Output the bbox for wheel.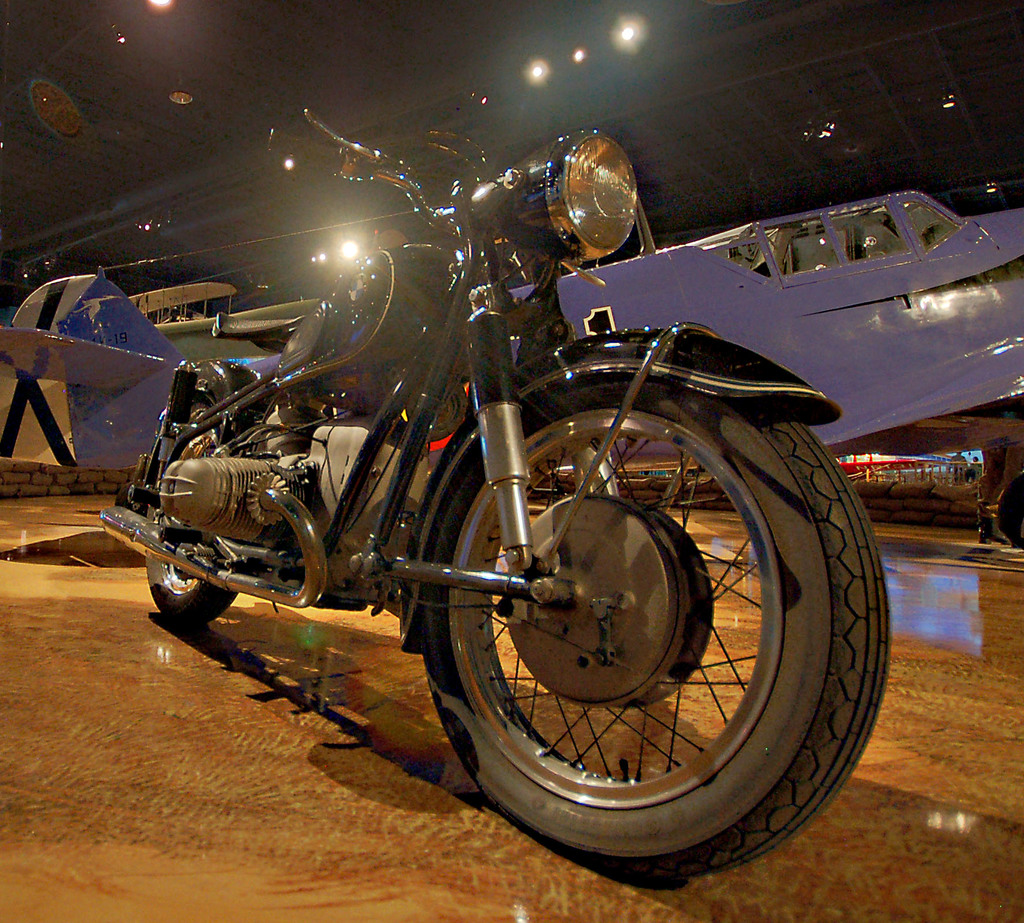
(left=145, top=428, right=236, bottom=627).
